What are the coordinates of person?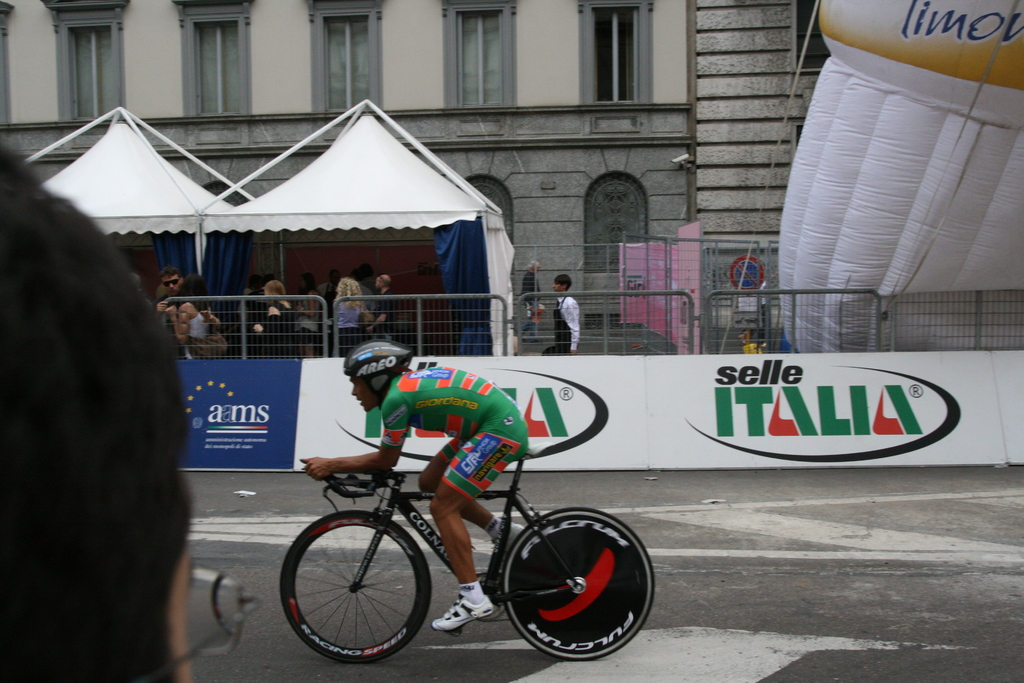
519,260,539,336.
